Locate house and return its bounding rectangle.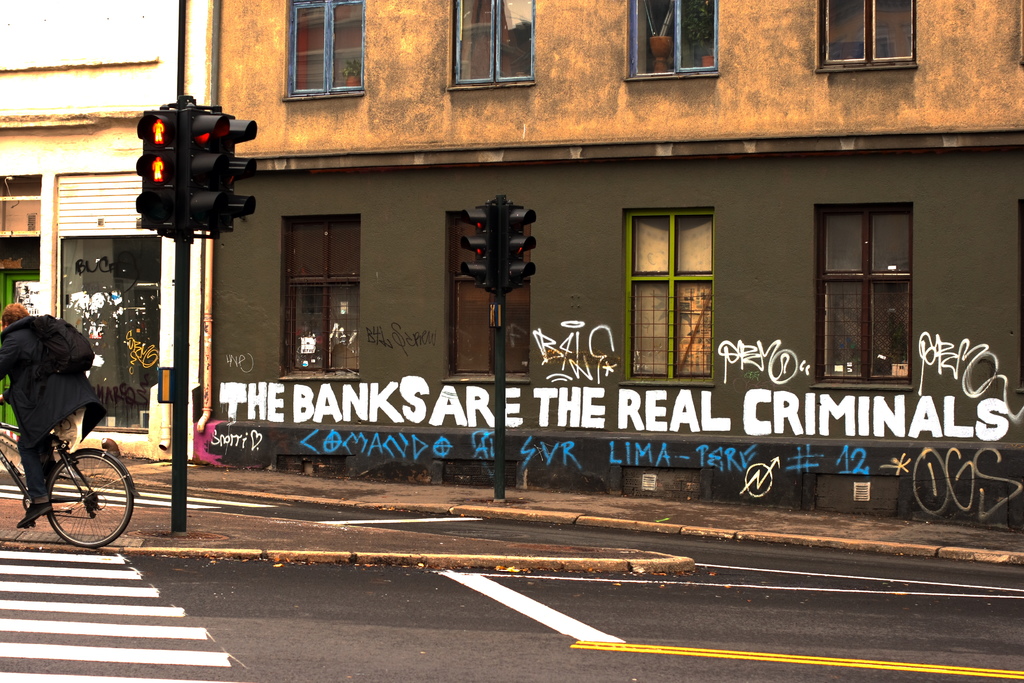
bbox=[0, 60, 173, 474].
